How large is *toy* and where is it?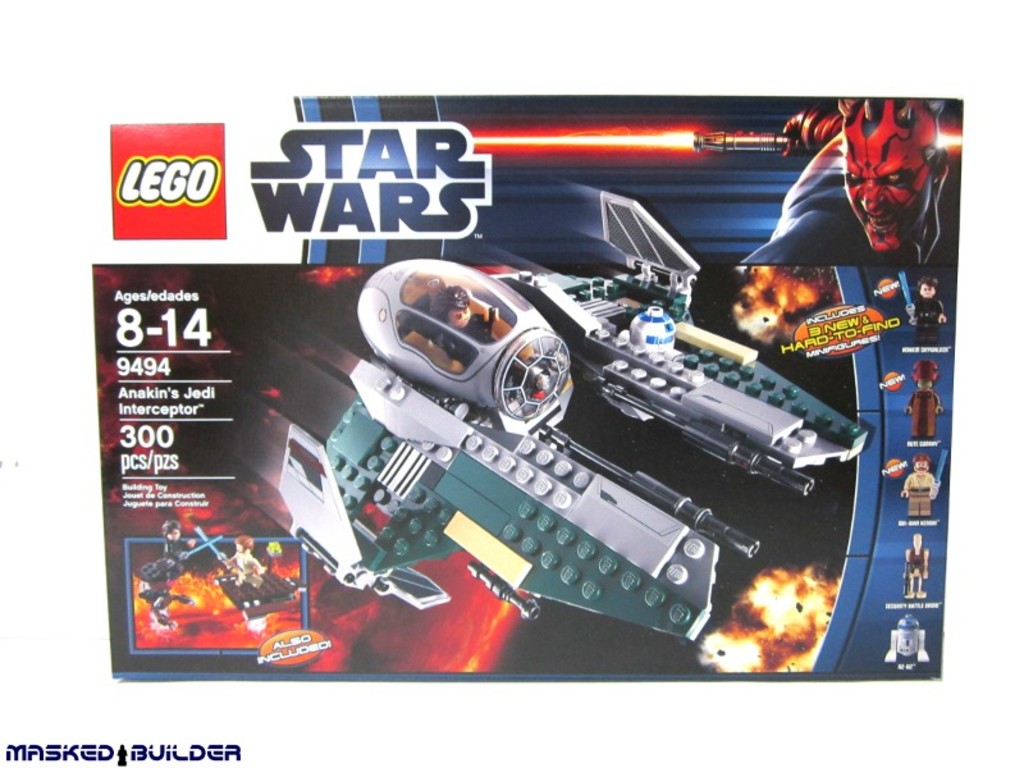
Bounding box: BBox(278, 189, 873, 649).
